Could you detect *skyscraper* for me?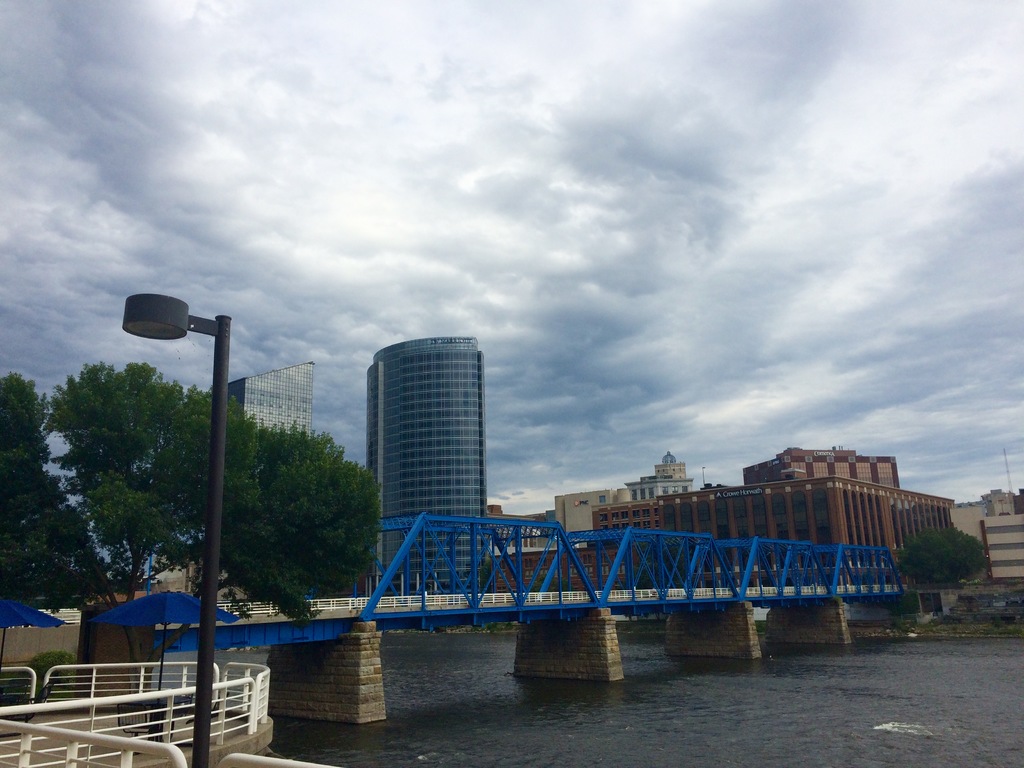
Detection result: bbox=(361, 335, 485, 597).
